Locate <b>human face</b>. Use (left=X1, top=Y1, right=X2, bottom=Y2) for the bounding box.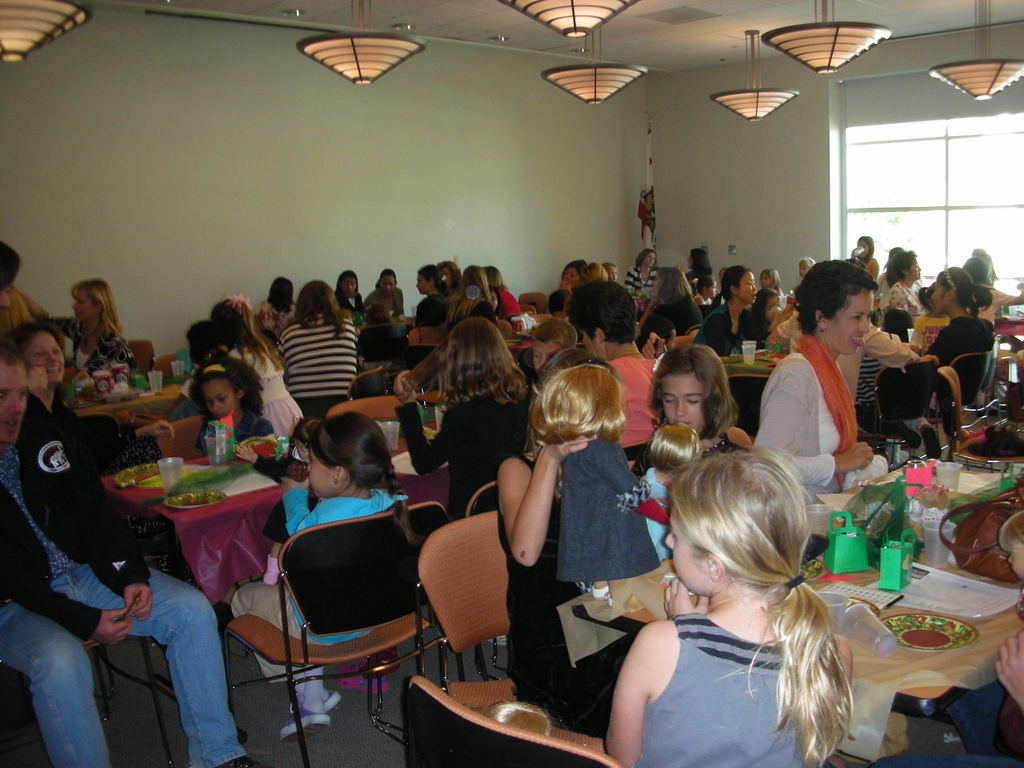
(left=663, top=502, right=713, bottom=596).
